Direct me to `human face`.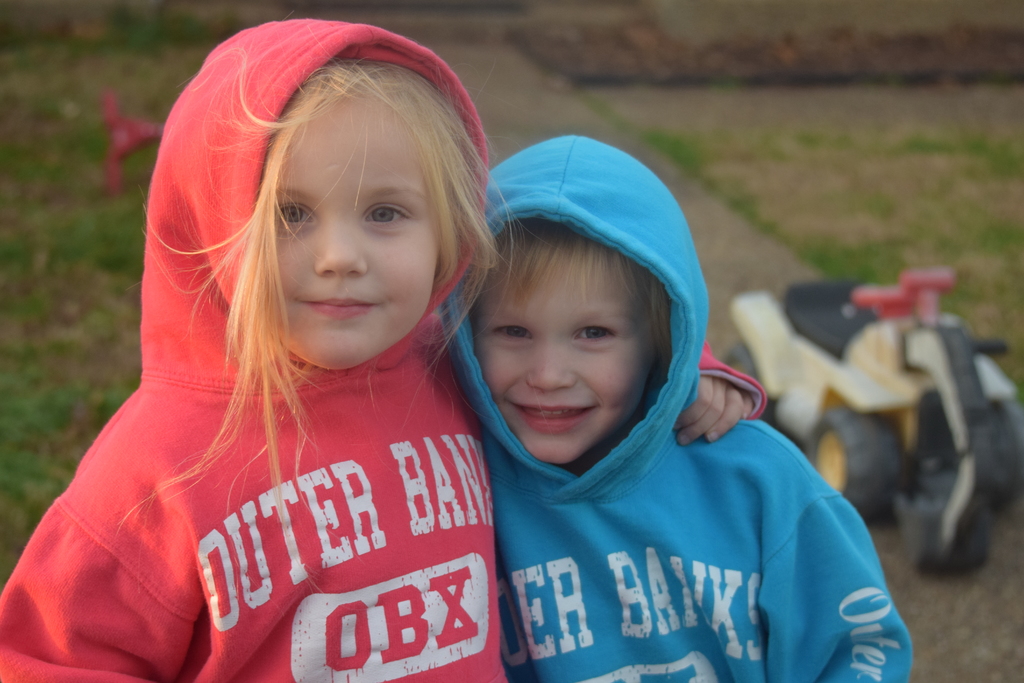
Direction: box(253, 104, 445, 367).
